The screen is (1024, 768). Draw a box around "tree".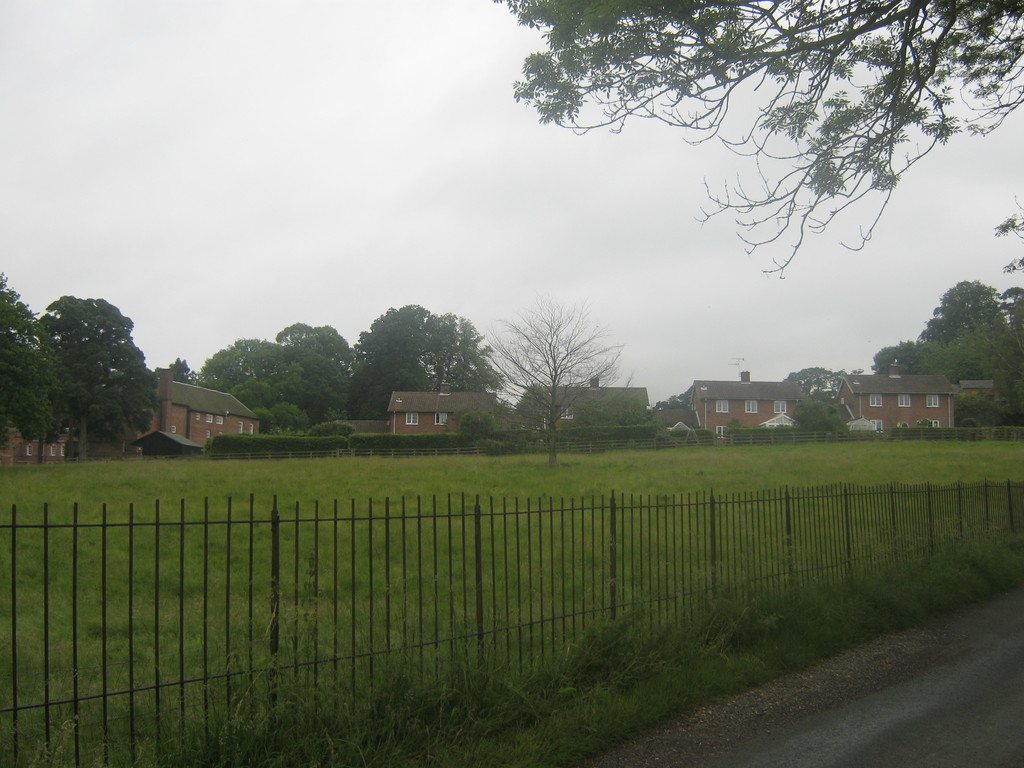
40/297/169/449.
